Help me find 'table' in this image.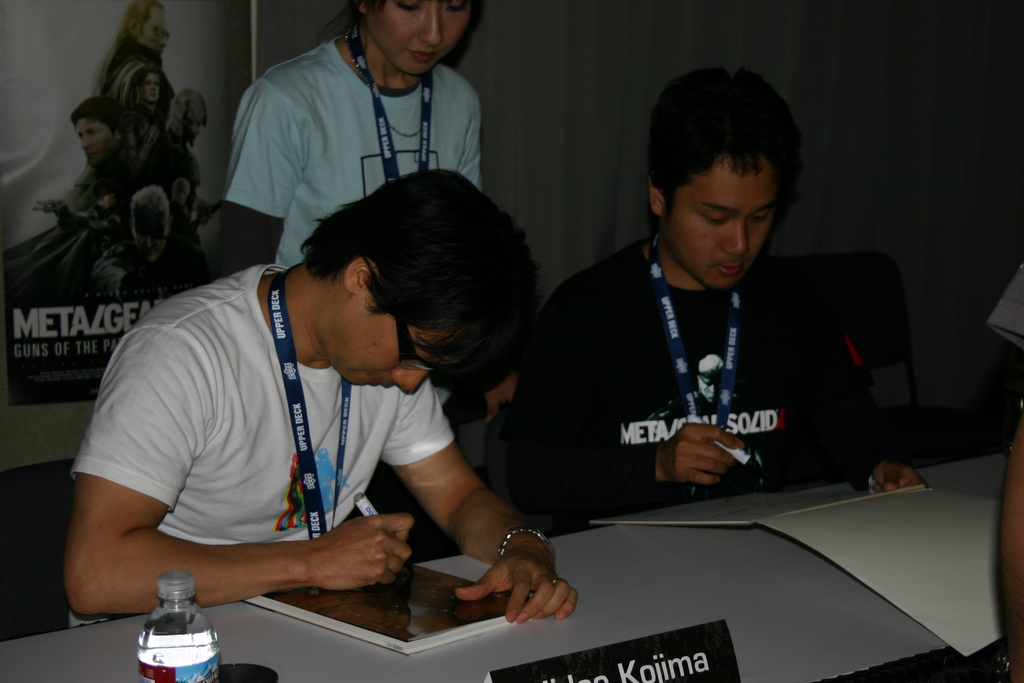
Found it: <box>0,449,1009,682</box>.
